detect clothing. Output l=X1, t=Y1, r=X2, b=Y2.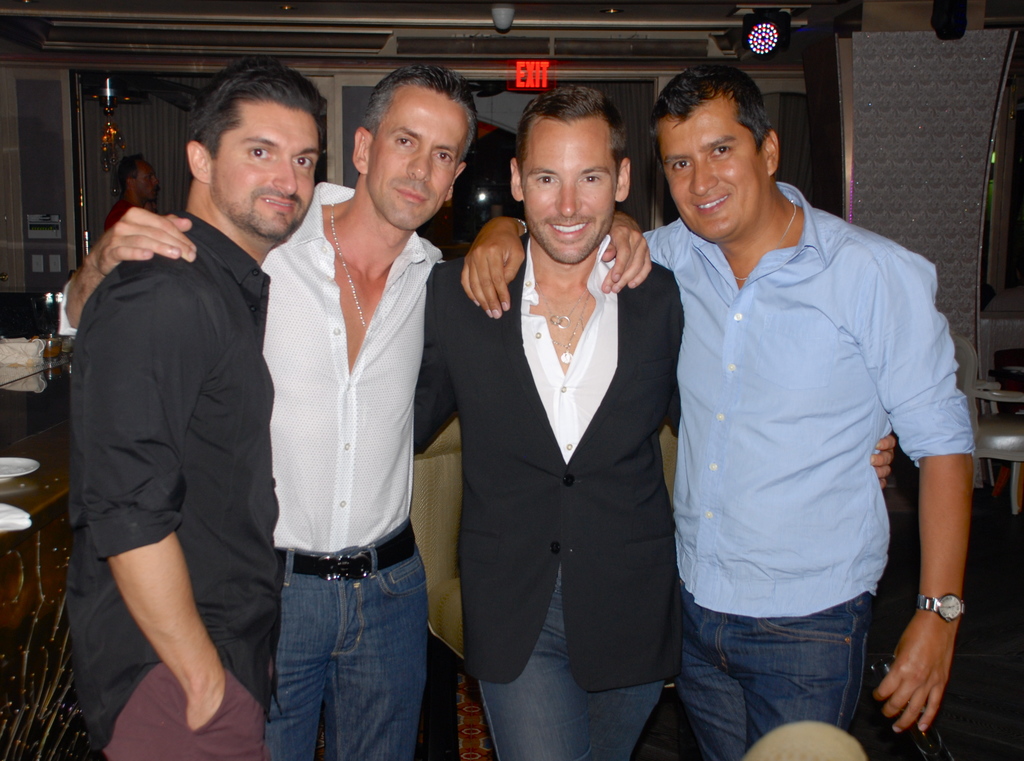
l=414, t=210, r=684, b=755.
